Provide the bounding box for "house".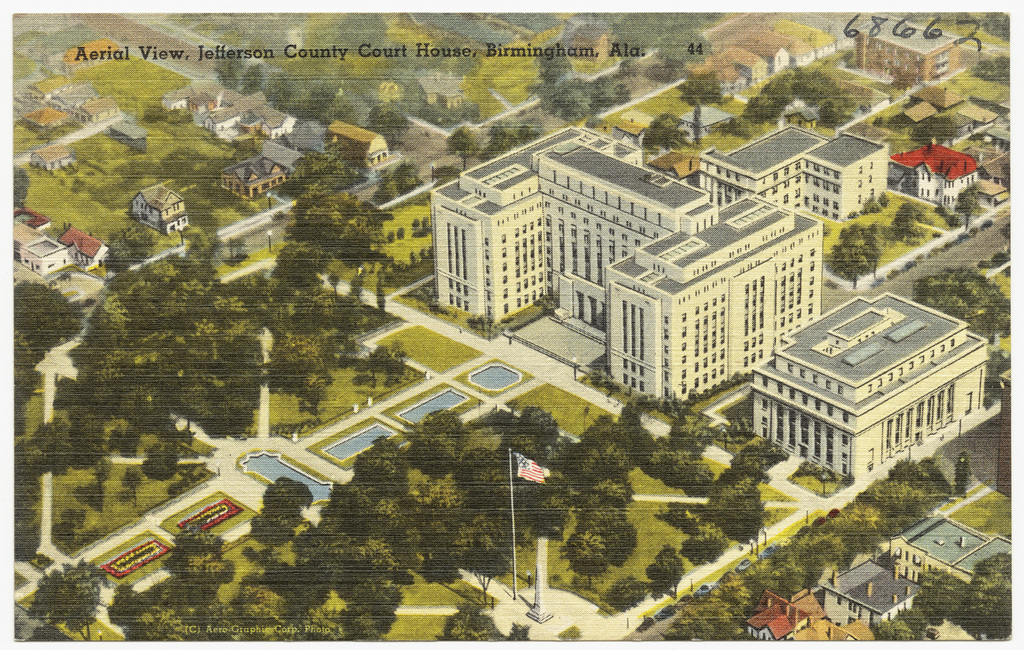
crop(896, 145, 967, 211).
